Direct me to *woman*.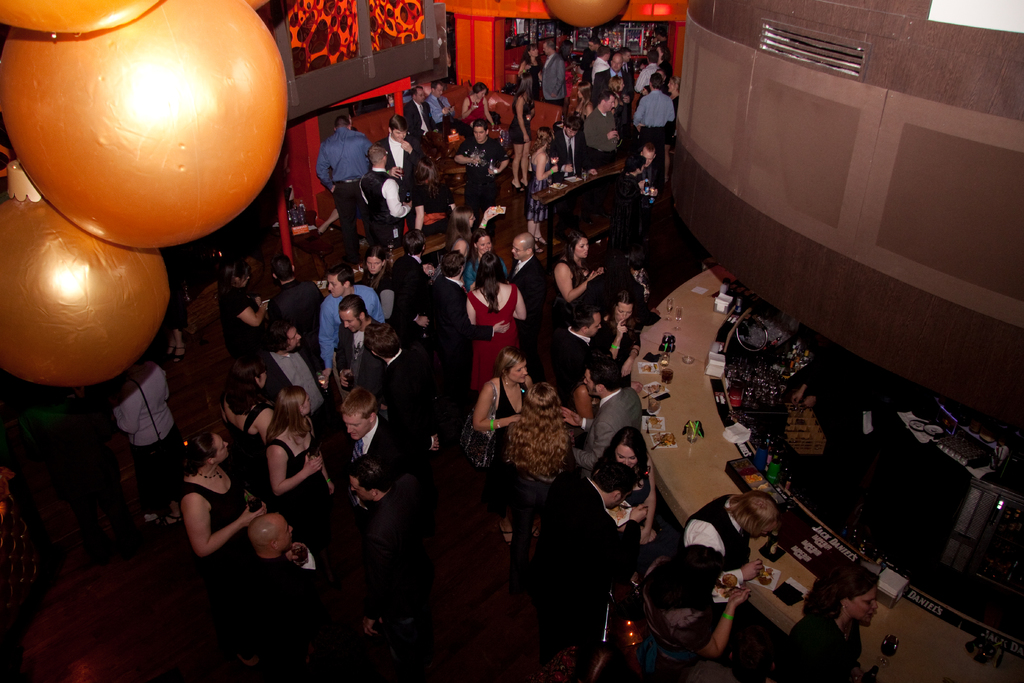
Direction: [left=516, top=128, right=557, bottom=242].
